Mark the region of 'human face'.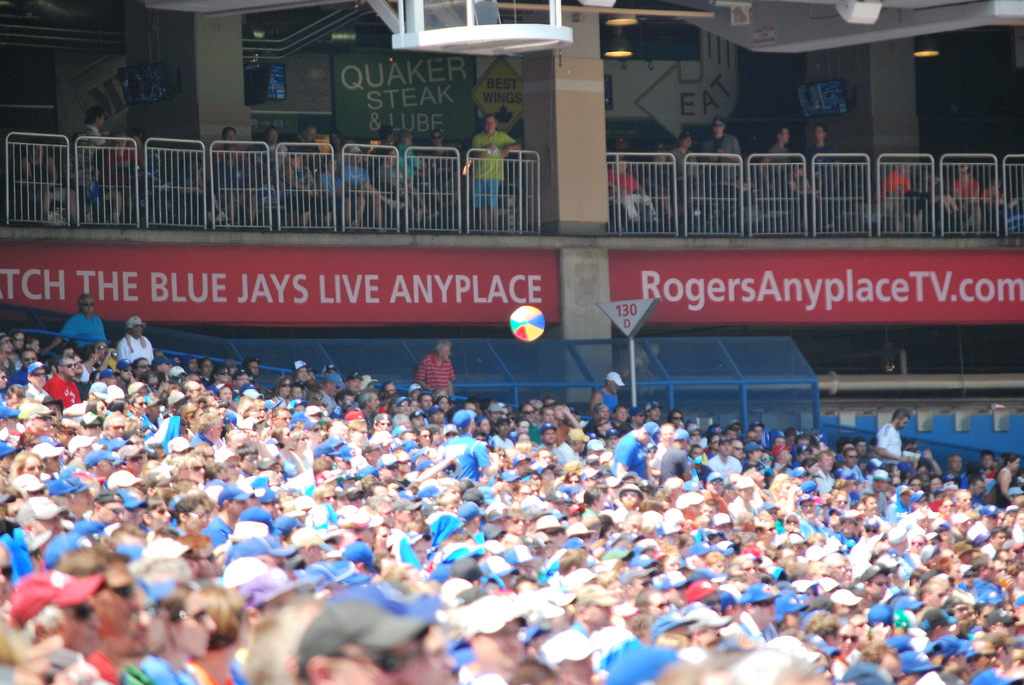
Region: rect(388, 150, 396, 165).
